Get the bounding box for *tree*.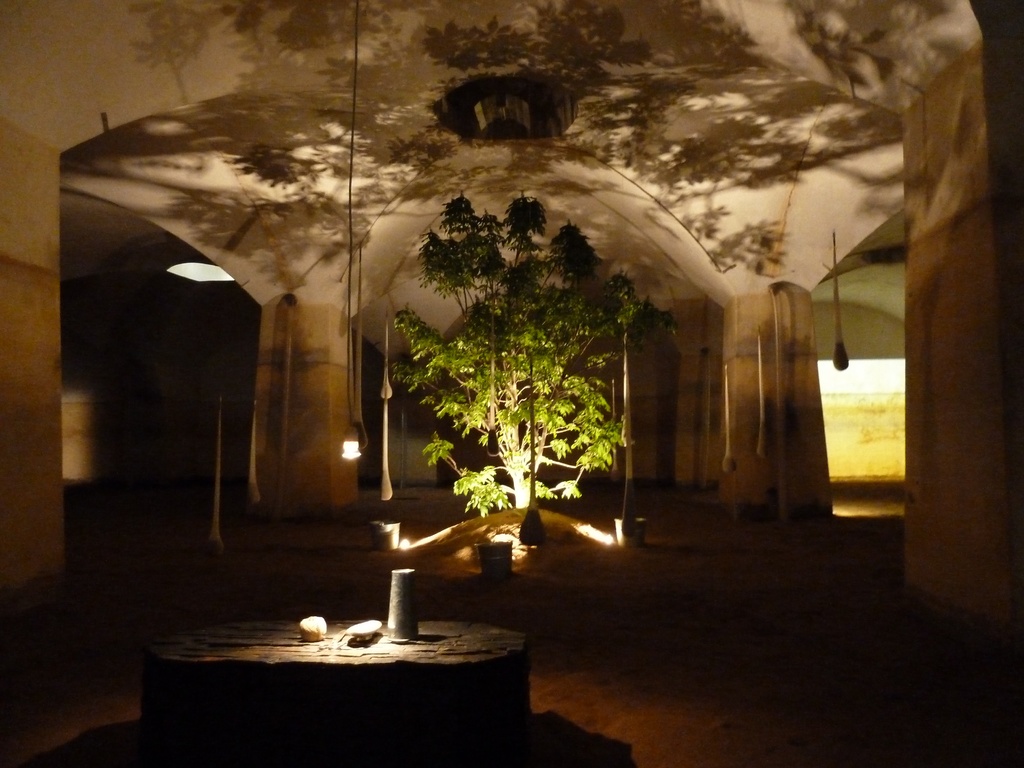
bbox=[394, 191, 625, 530].
